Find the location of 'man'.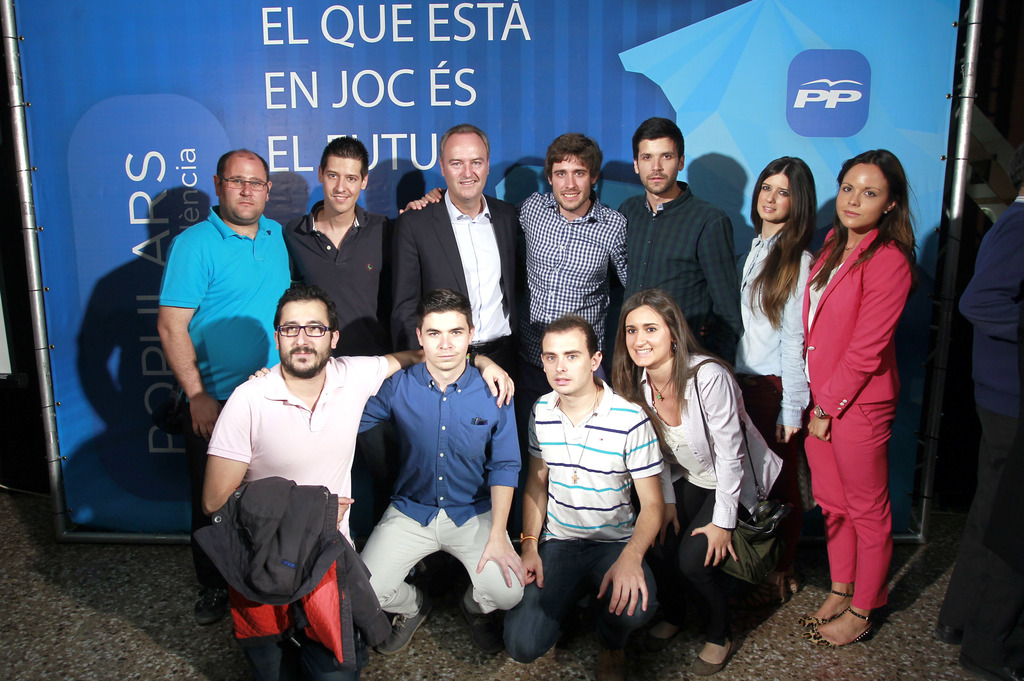
Location: BBox(383, 127, 529, 526).
